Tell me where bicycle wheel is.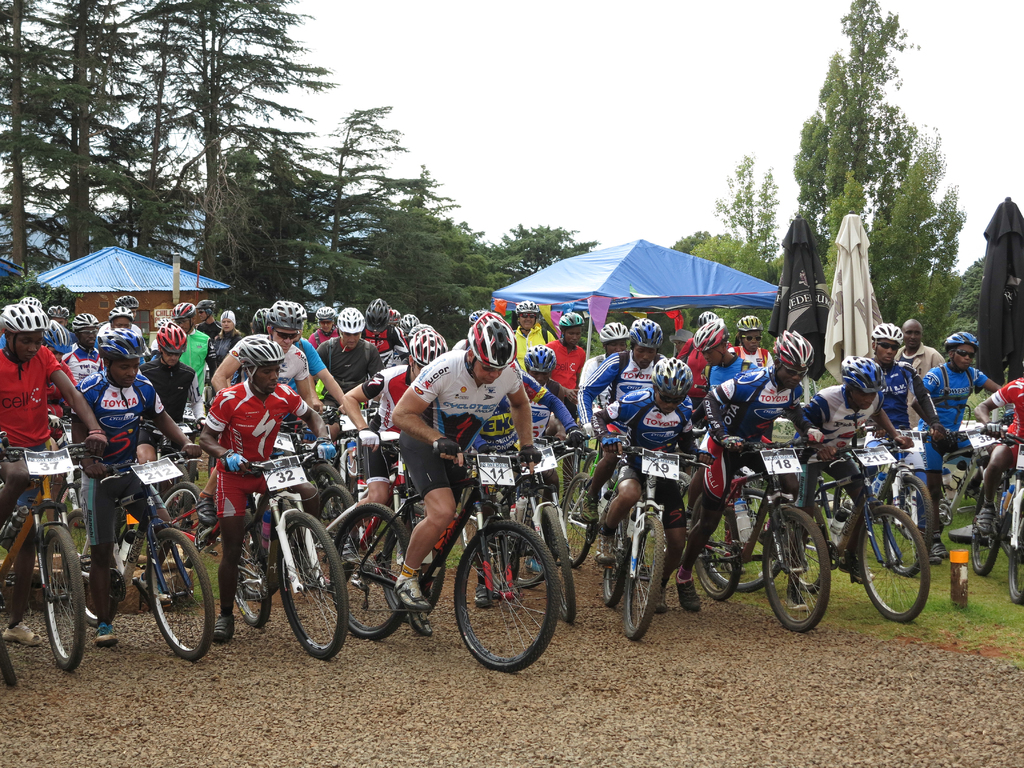
bicycle wheel is at 678,471,693,507.
